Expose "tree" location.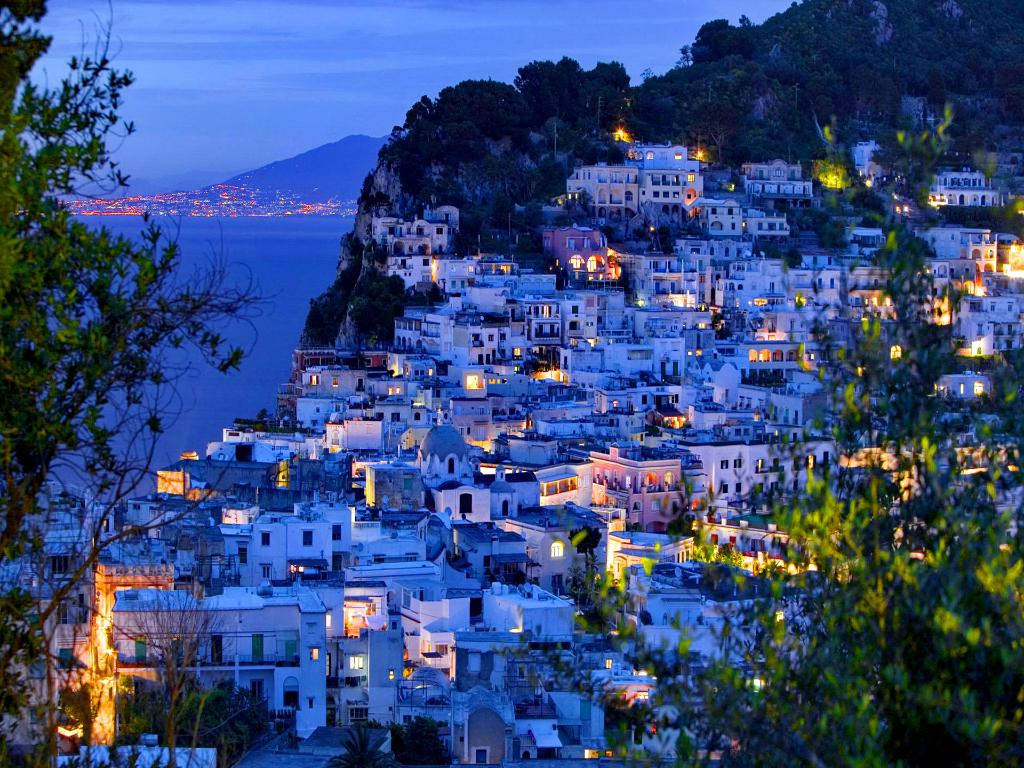
Exposed at locate(331, 717, 384, 767).
